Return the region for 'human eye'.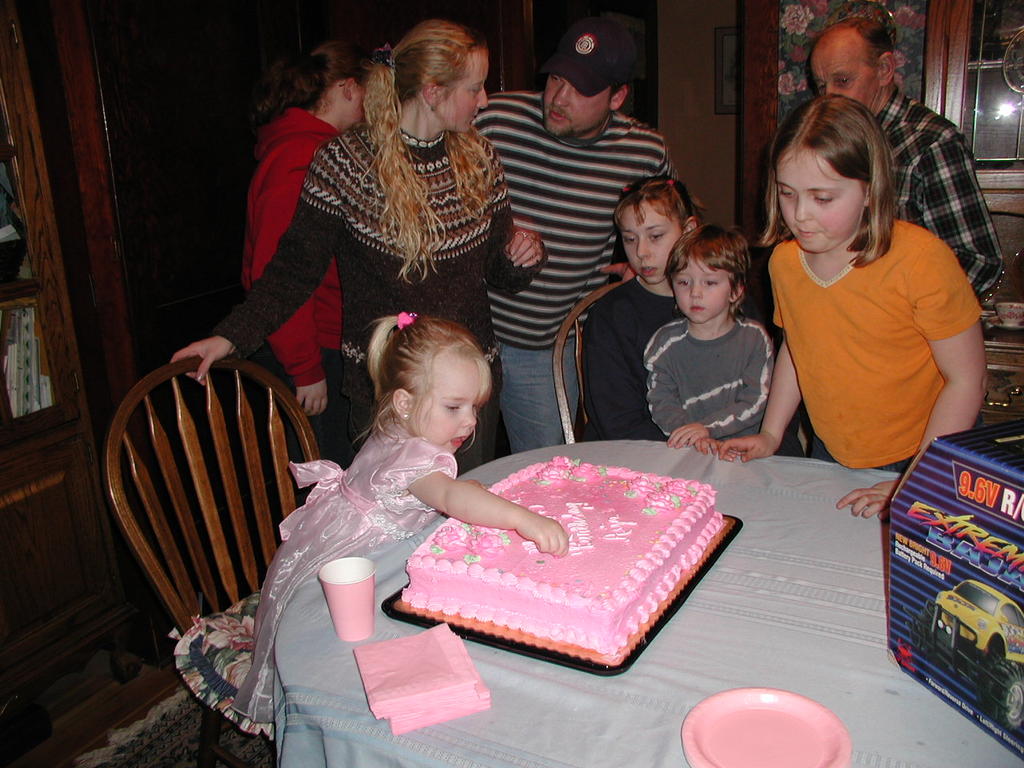
box(674, 273, 690, 289).
